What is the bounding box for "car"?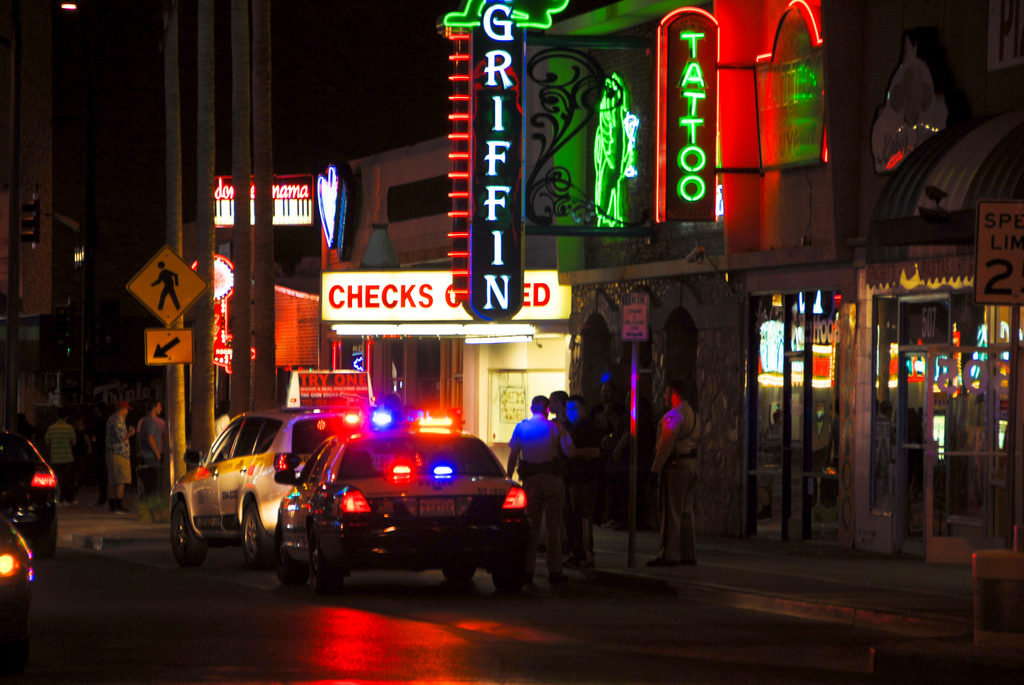
<box>0,426,56,557</box>.
